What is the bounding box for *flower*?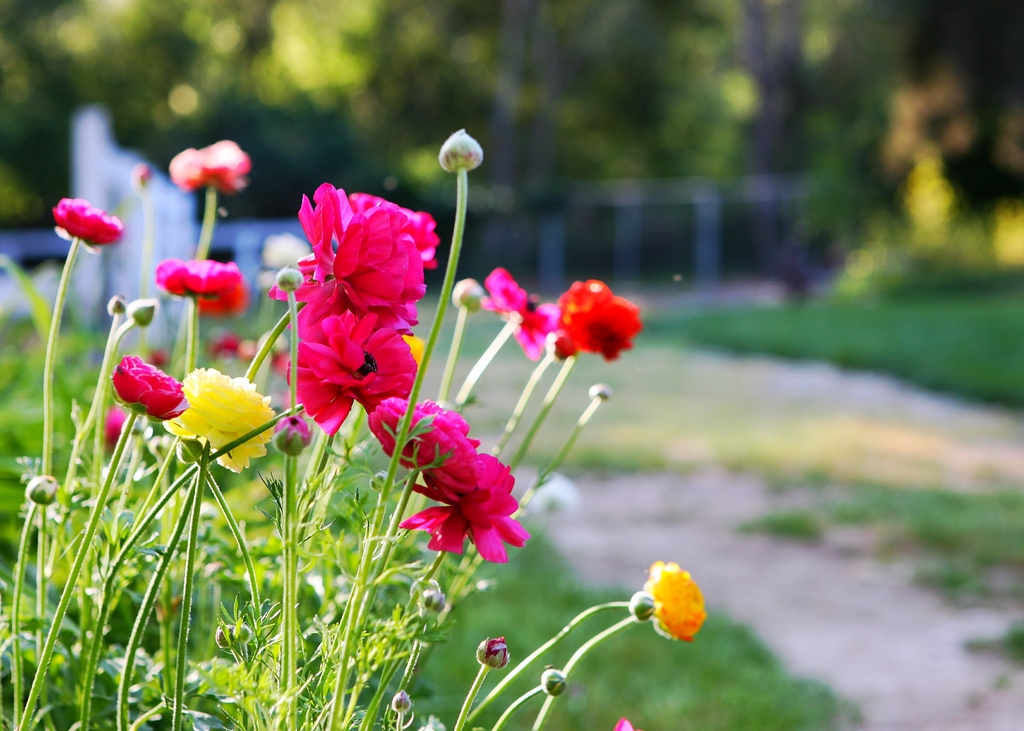
(left=289, top=309, right=420, bottom=438).
